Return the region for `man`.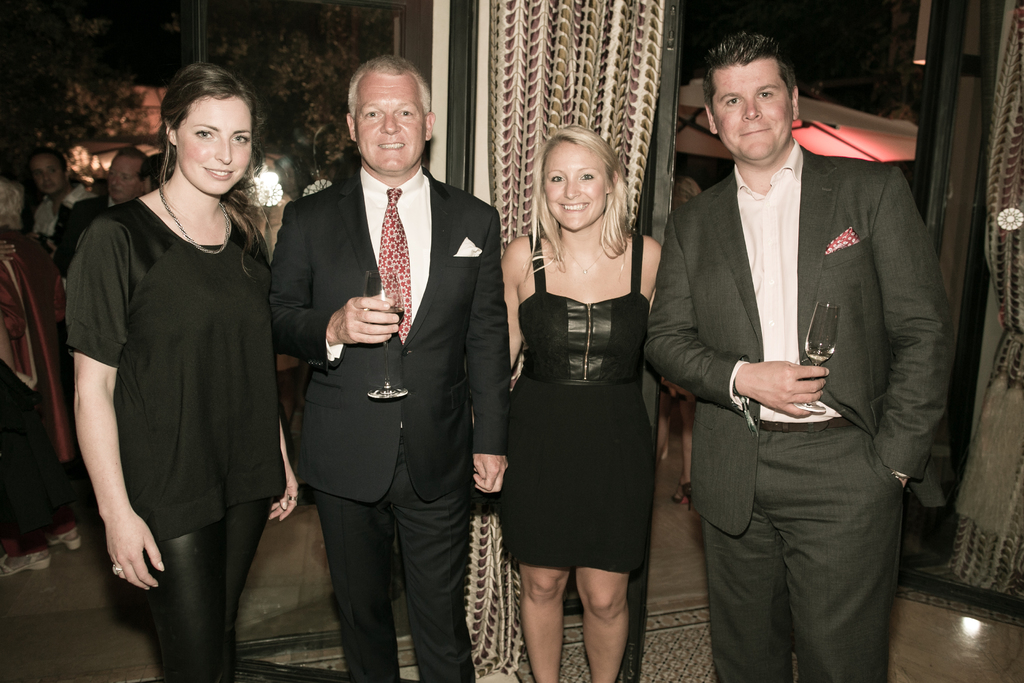
(20, 144, 102, 270).
